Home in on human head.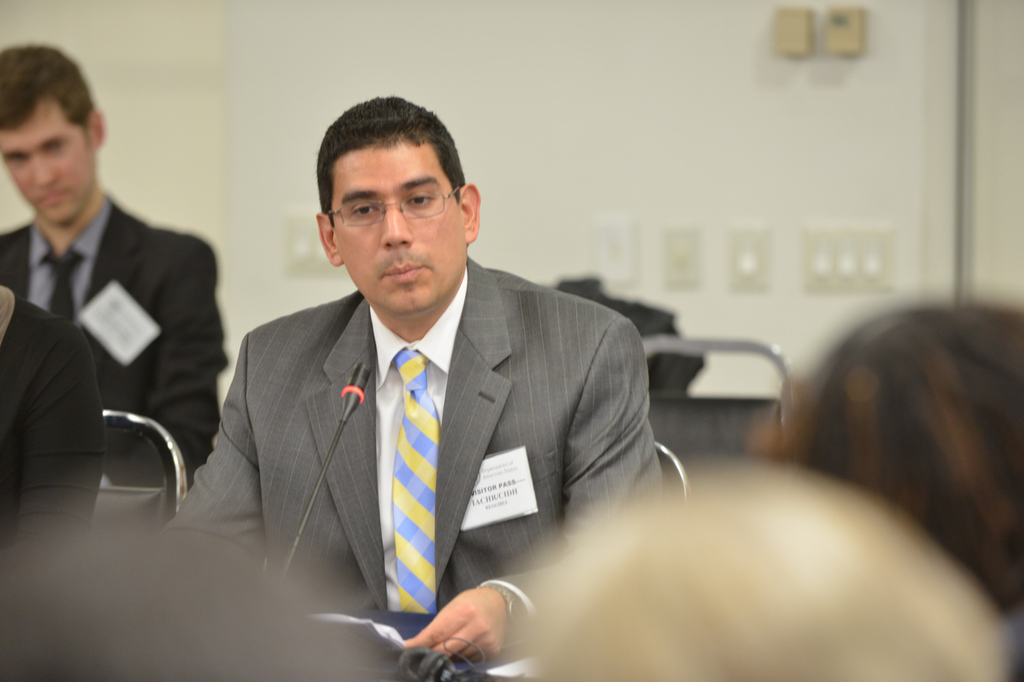
Homed in at <region>508, 484, 1003, 681</region>.
